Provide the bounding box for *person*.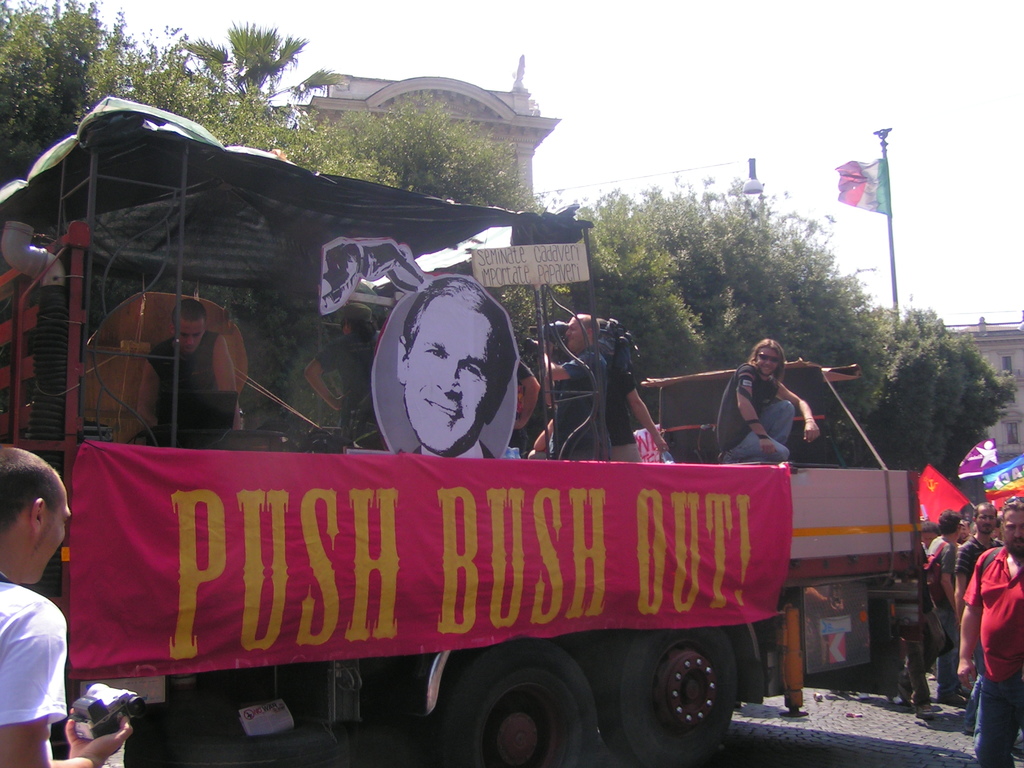
left=316, top=282, right=399, bottom=442.
